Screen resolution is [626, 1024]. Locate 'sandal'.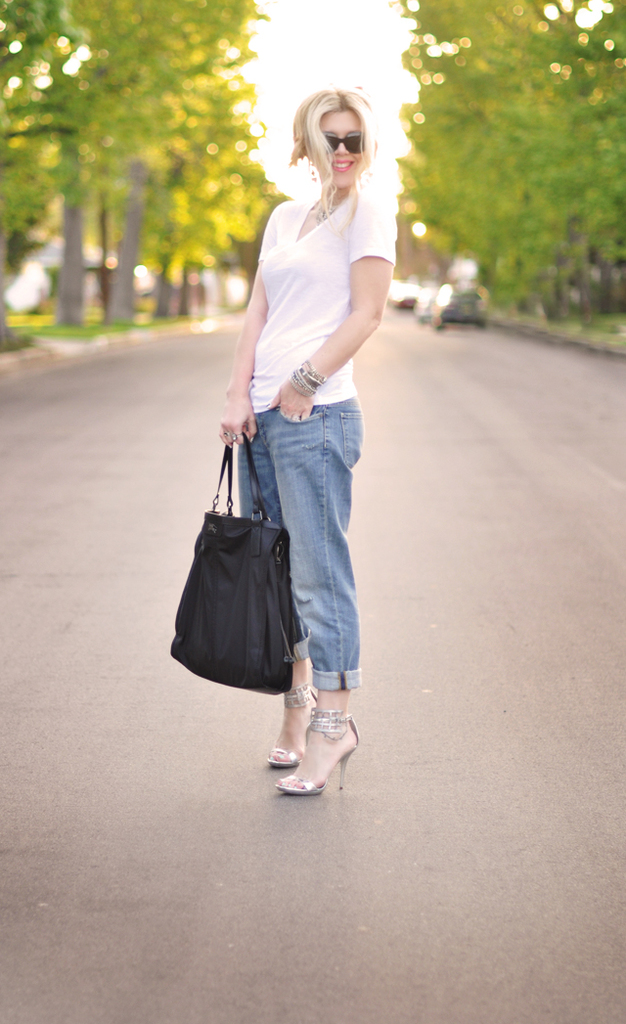
x1=261 y1=684 x2=316 y2=767.
